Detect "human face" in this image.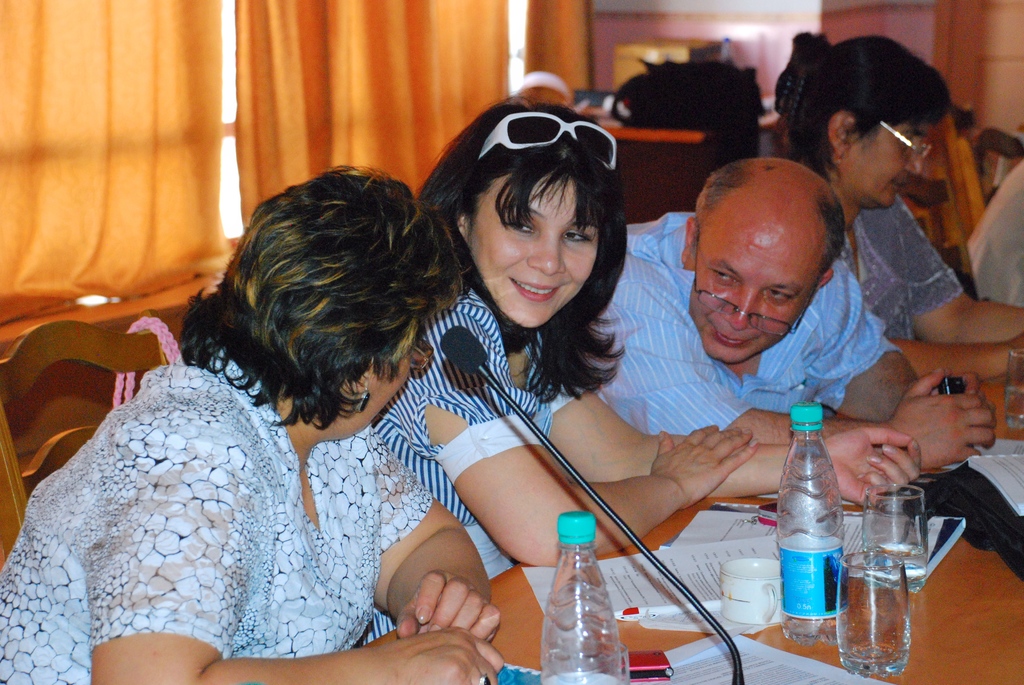
Detection: pyautogui.locateOnScreen(690, 224, 816, 363).
